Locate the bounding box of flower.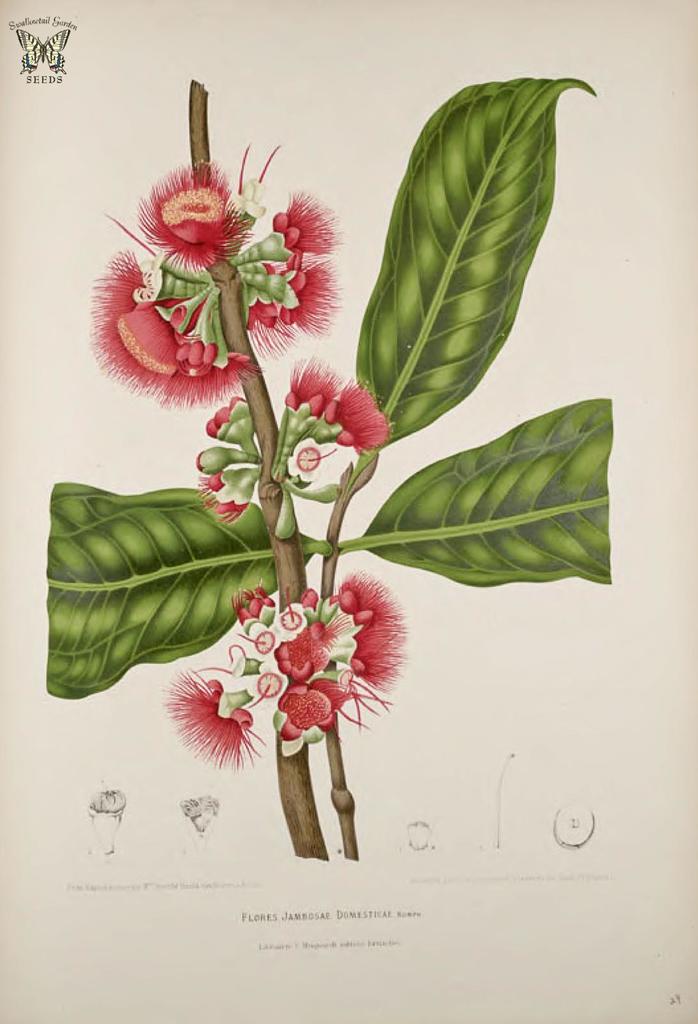
Bounding box: bbox=(194, 469, 256, 527).
